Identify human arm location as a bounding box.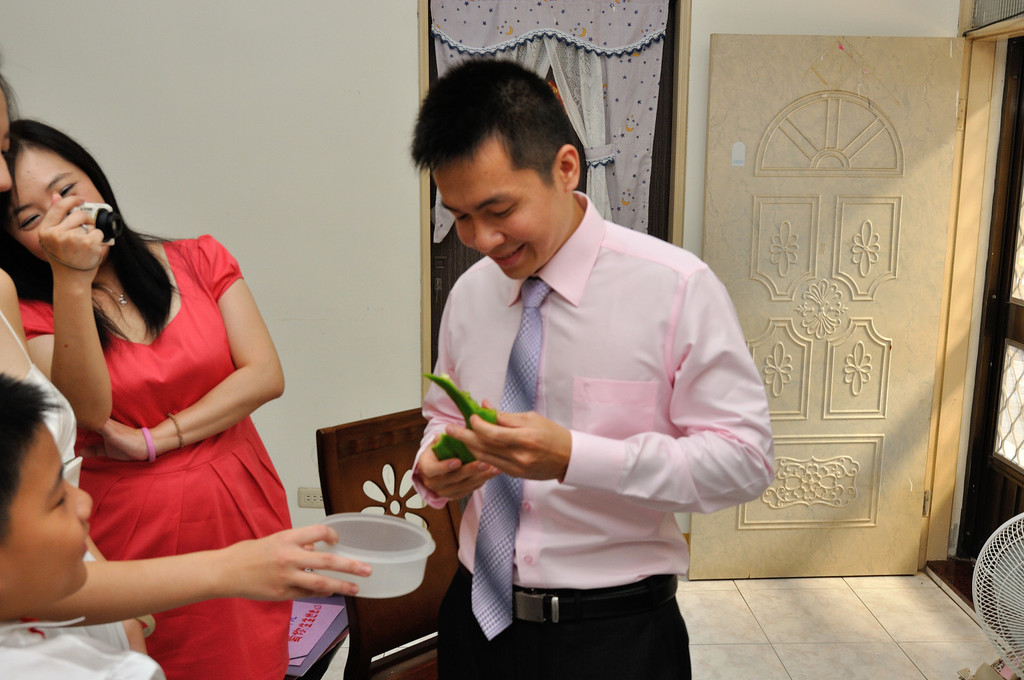
{"x1": 415, "y1": 273, "x2": 504, "y2": 514}.
